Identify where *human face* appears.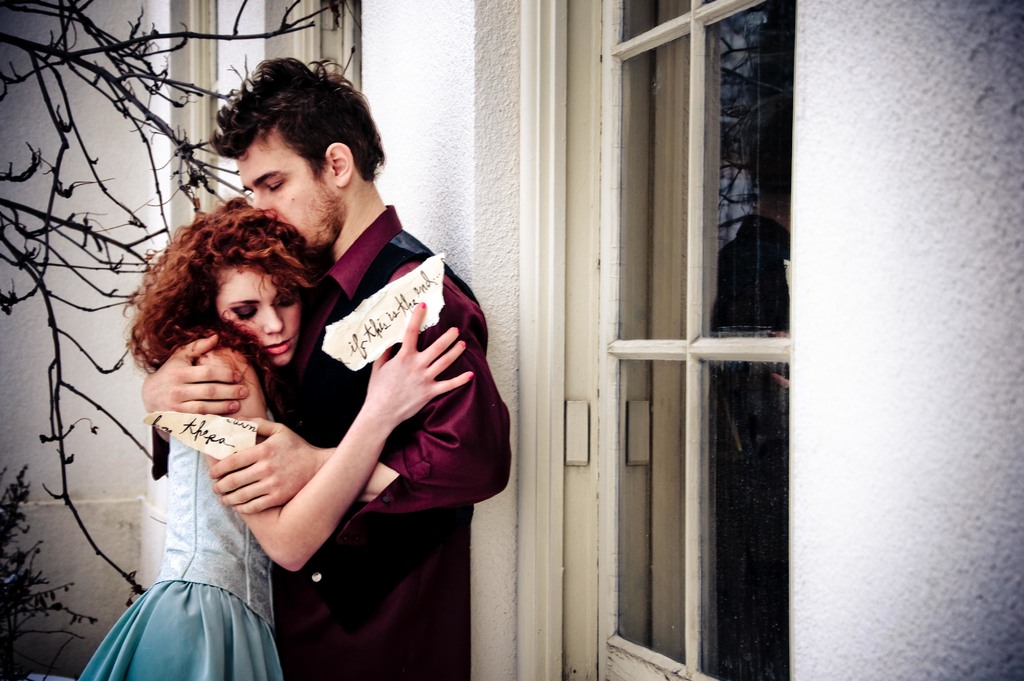
Appears at [x1=218, y1=264, x2=300, y2=360].
